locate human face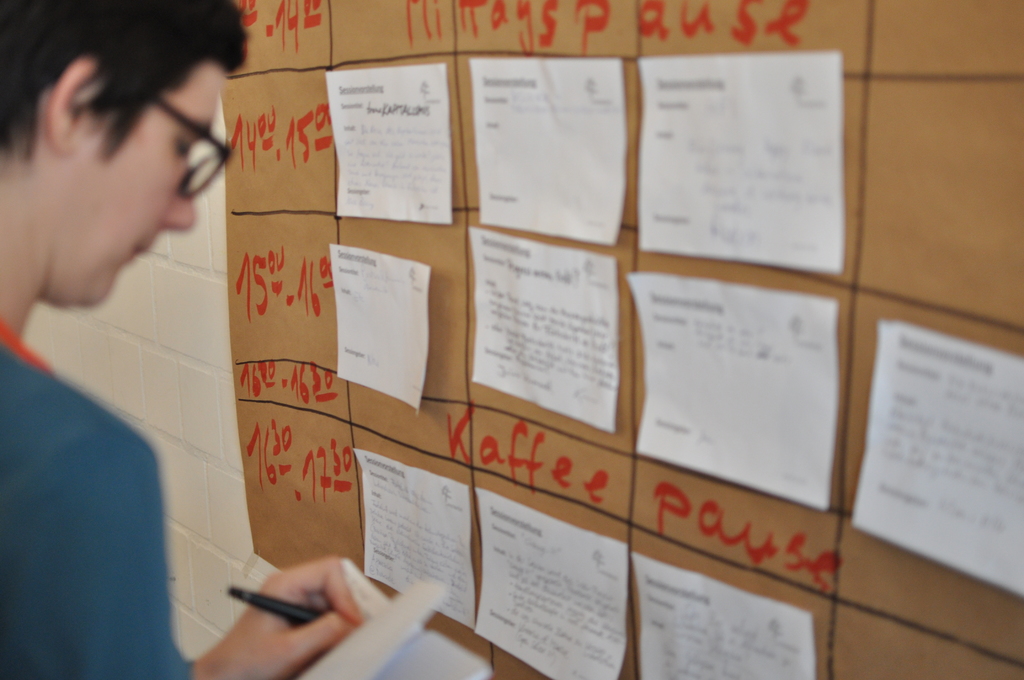
crop(89, 73, 229, 313)
